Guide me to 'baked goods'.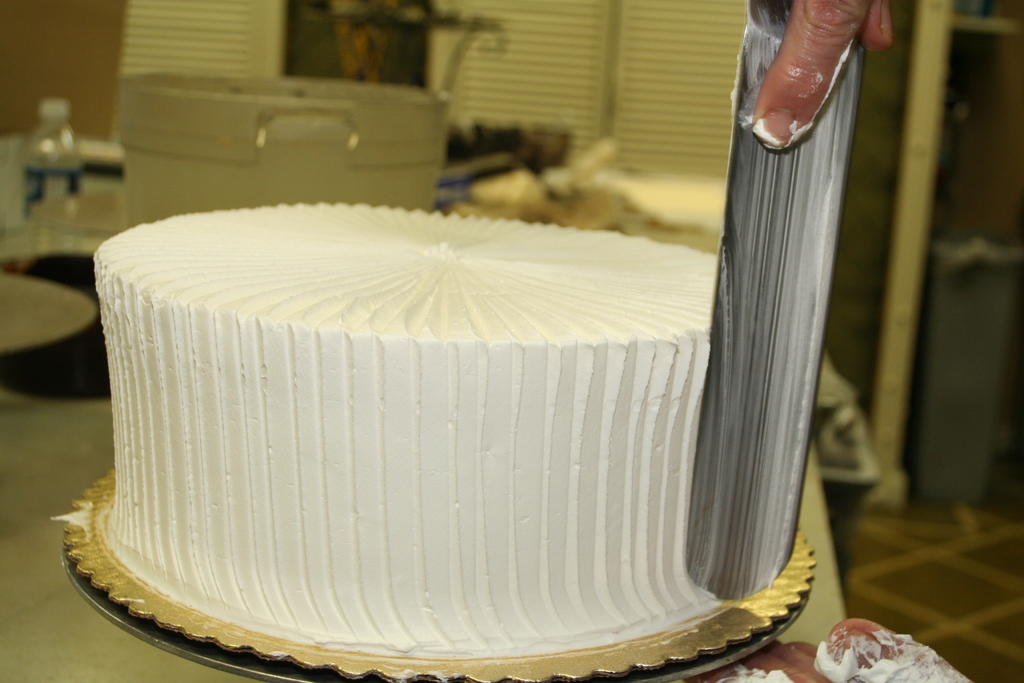
Guidance: [left=92, top=190, right=724, bottom=669].
